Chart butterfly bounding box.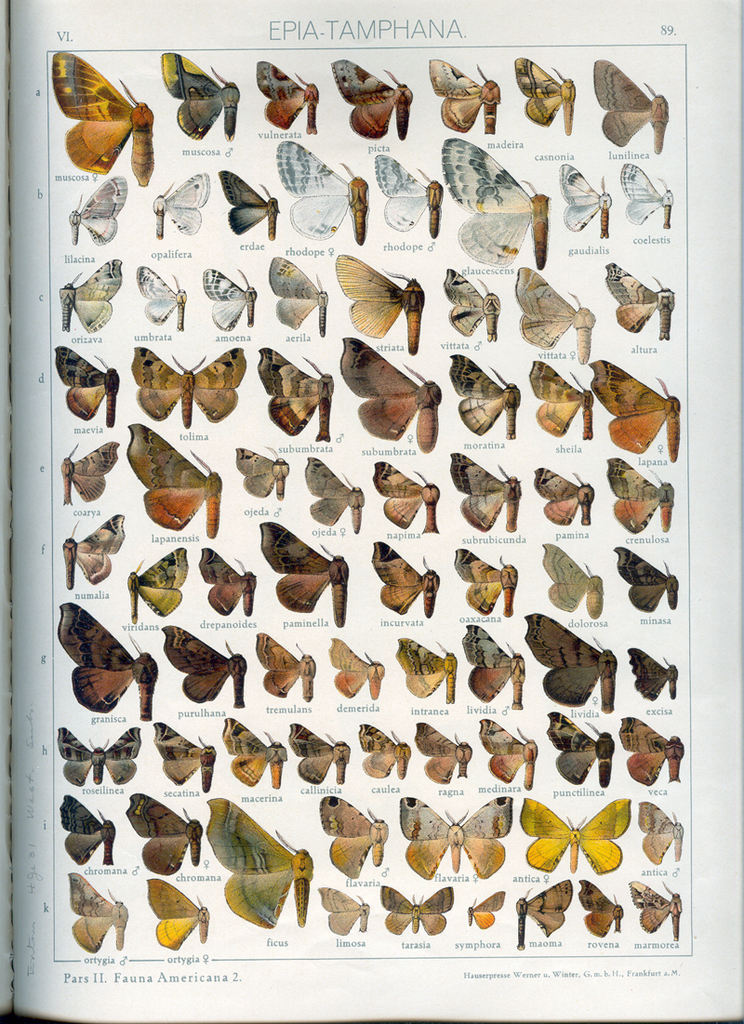
Charted: (x1=514, y1=56, x2=577, y2=130).
